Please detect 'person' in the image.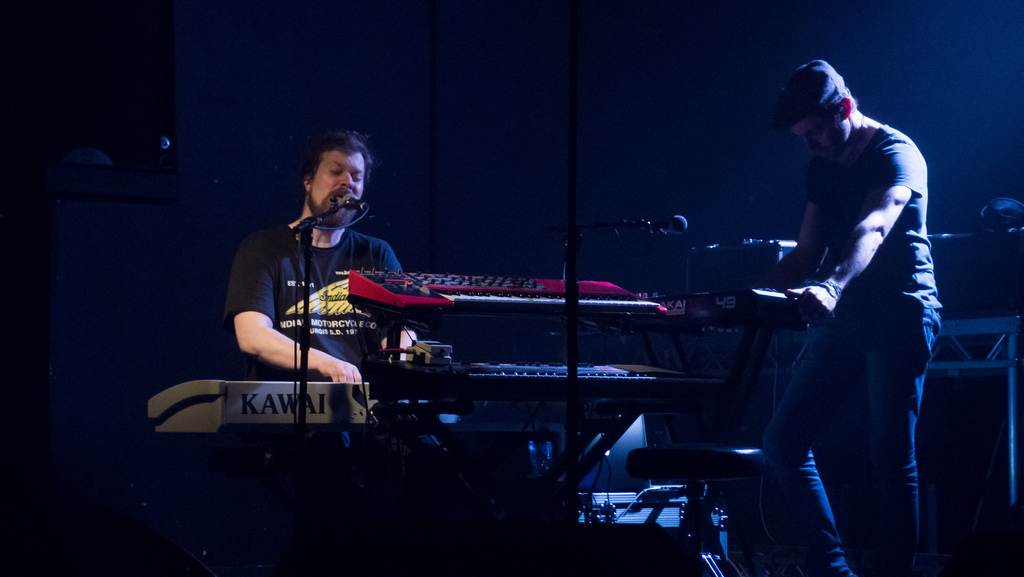
box=[735, 56, 940, 576].
